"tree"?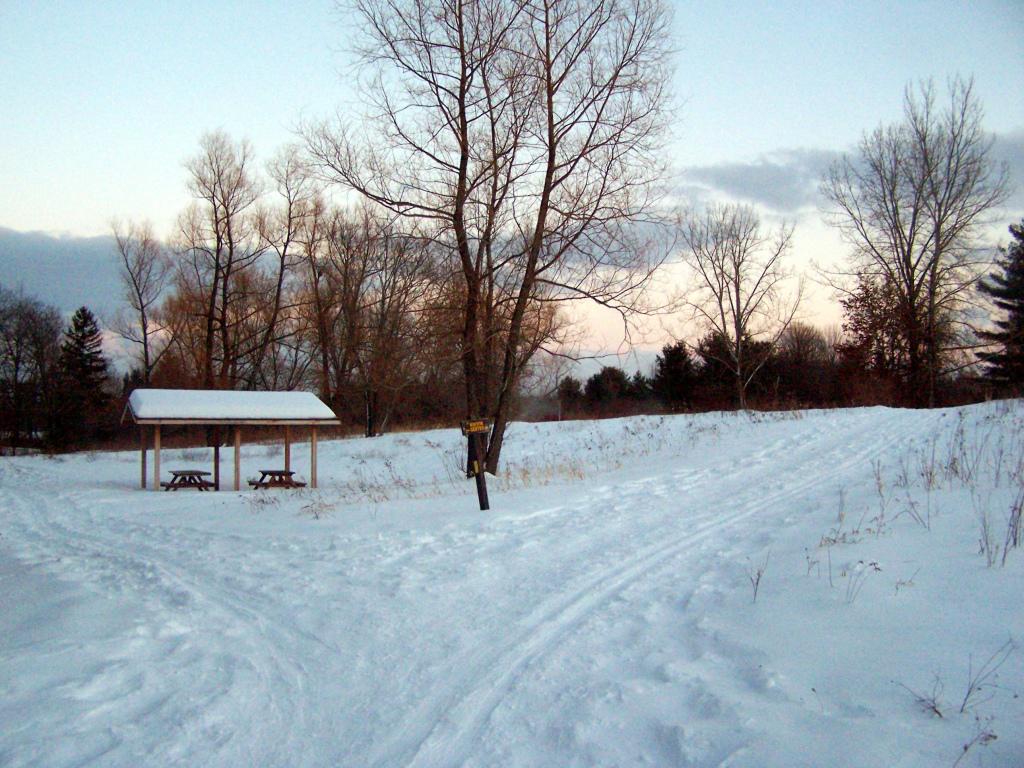
locate(53, 305, 130, 421)
